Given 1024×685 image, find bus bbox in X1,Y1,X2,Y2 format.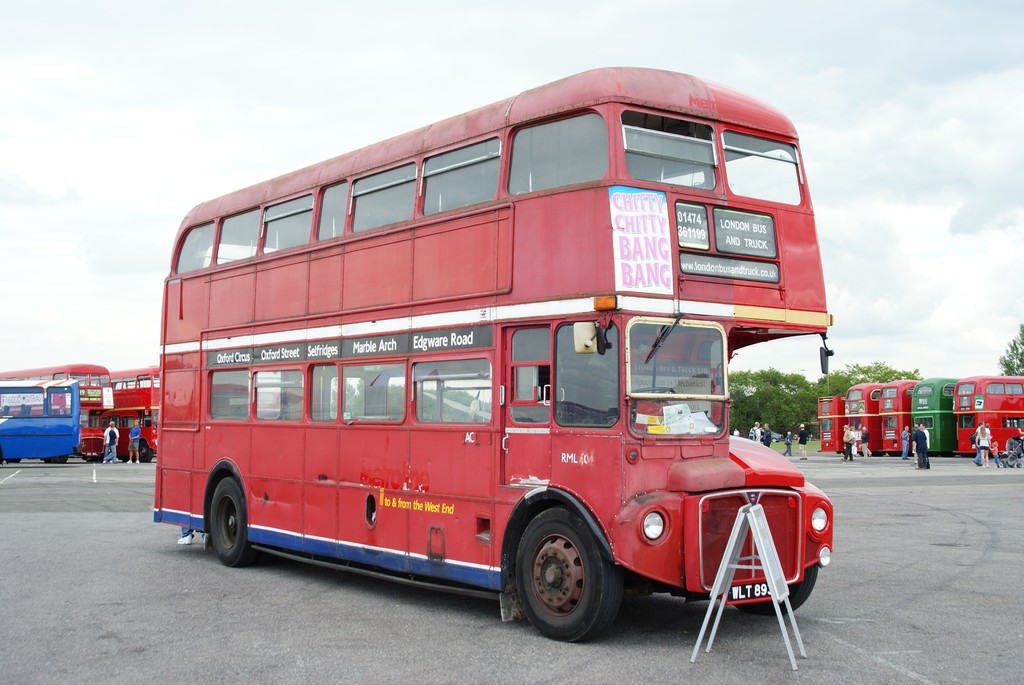
876,378,922,462.
